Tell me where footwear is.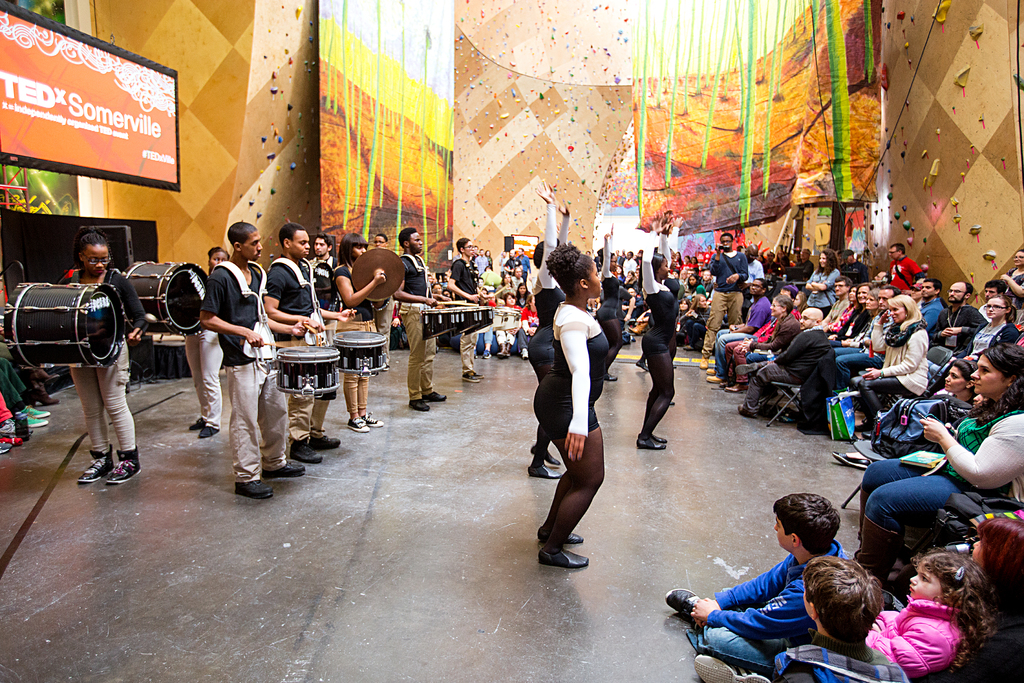
footwear is at bbox(0, 416, 35, 436).
